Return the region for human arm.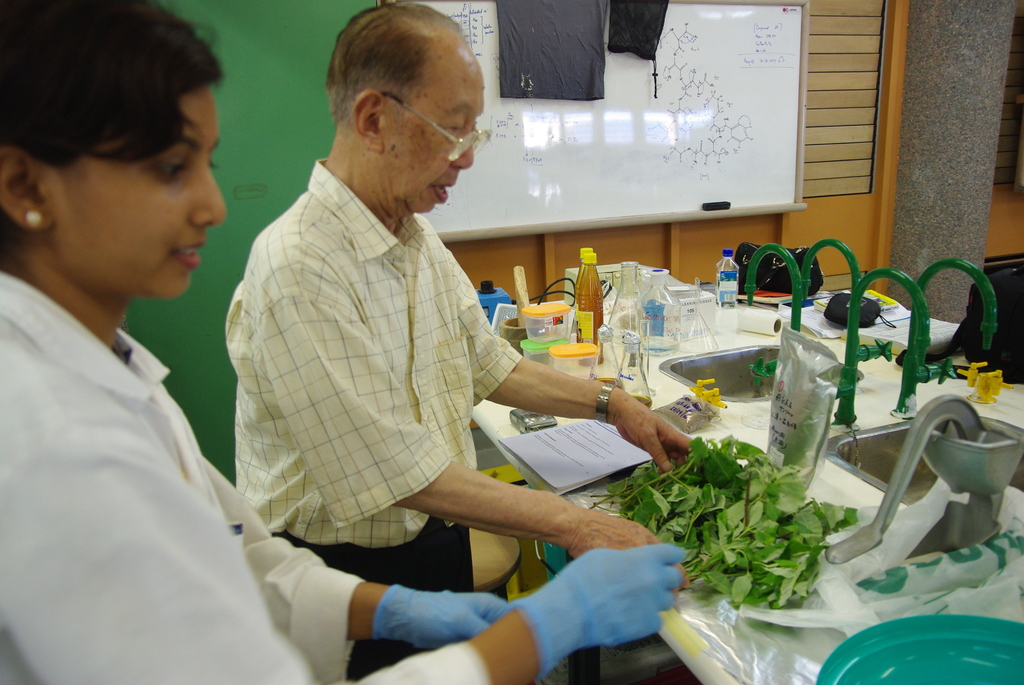
BBox(31, 453, 693, 684).
